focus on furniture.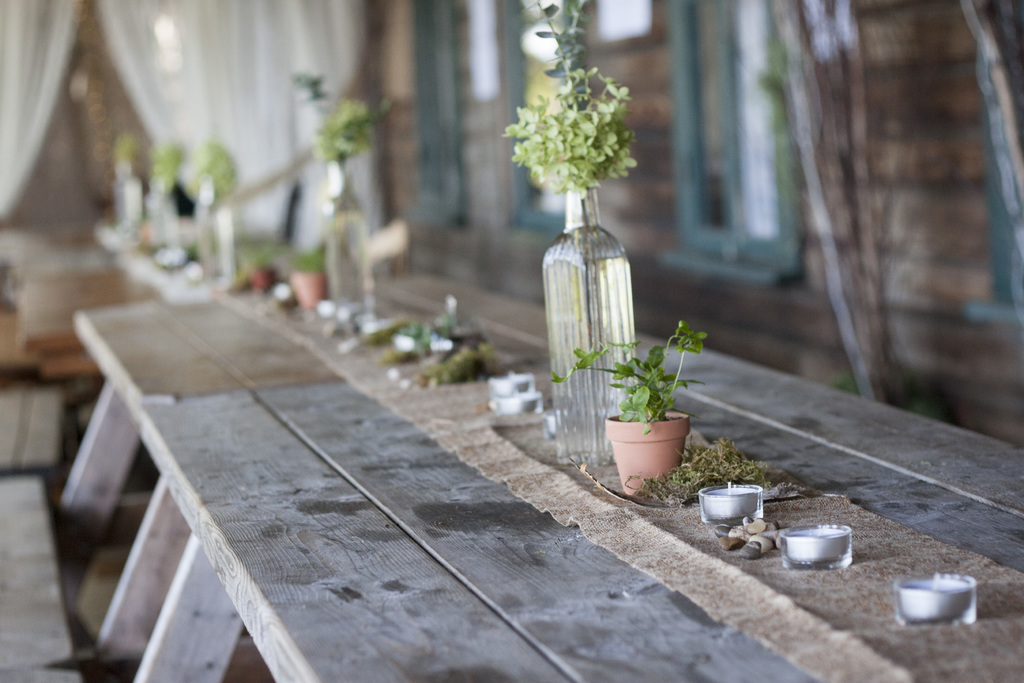
Focused at [49, 266, 1023, 682].
